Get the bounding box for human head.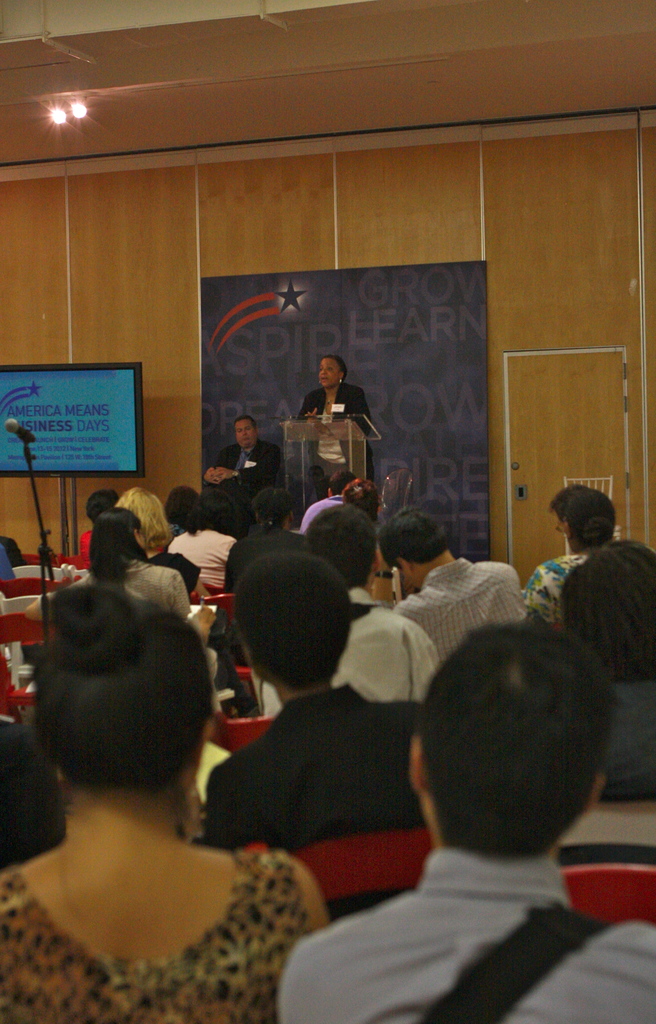
(40,601,218,801).
